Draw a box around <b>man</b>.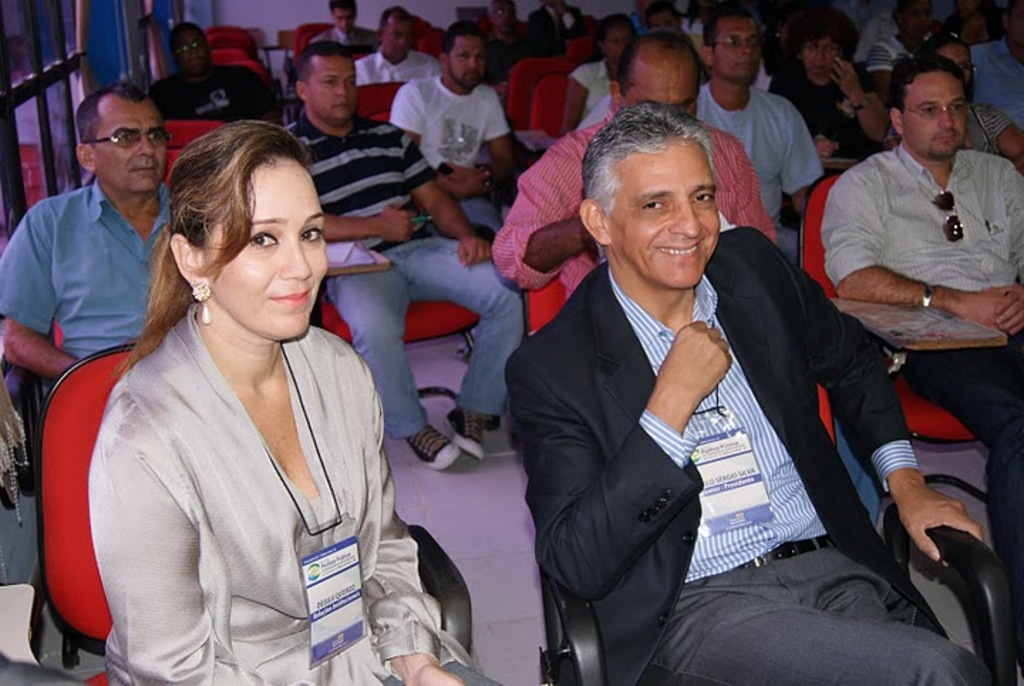
box=[697, 1, 828, 269].
